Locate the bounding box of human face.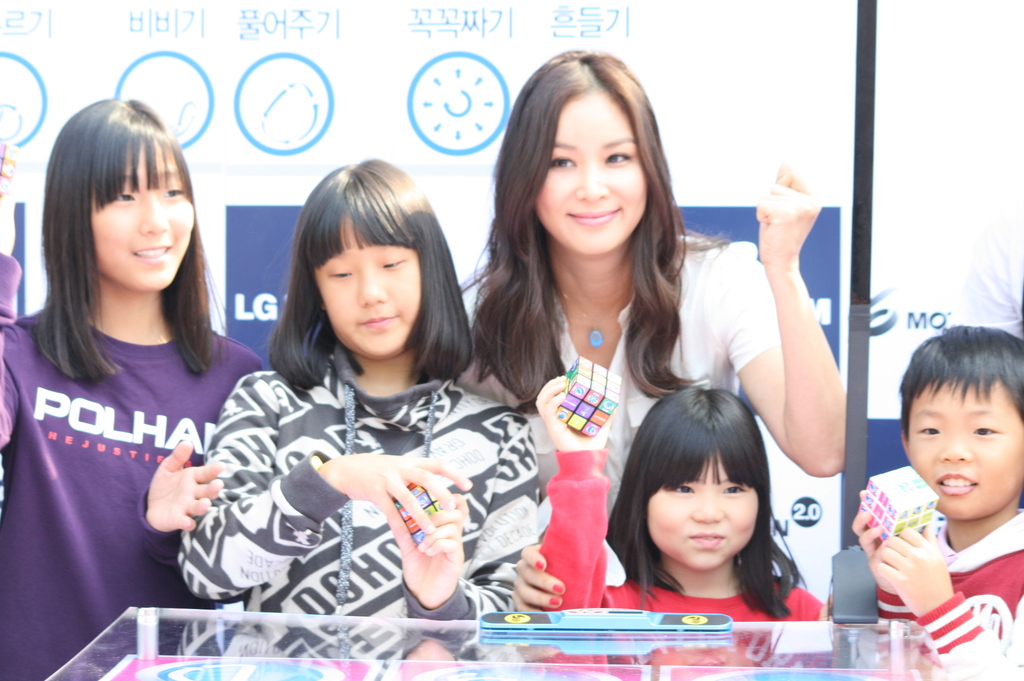
Bounding box: detection(646, 451, 758, 567).
